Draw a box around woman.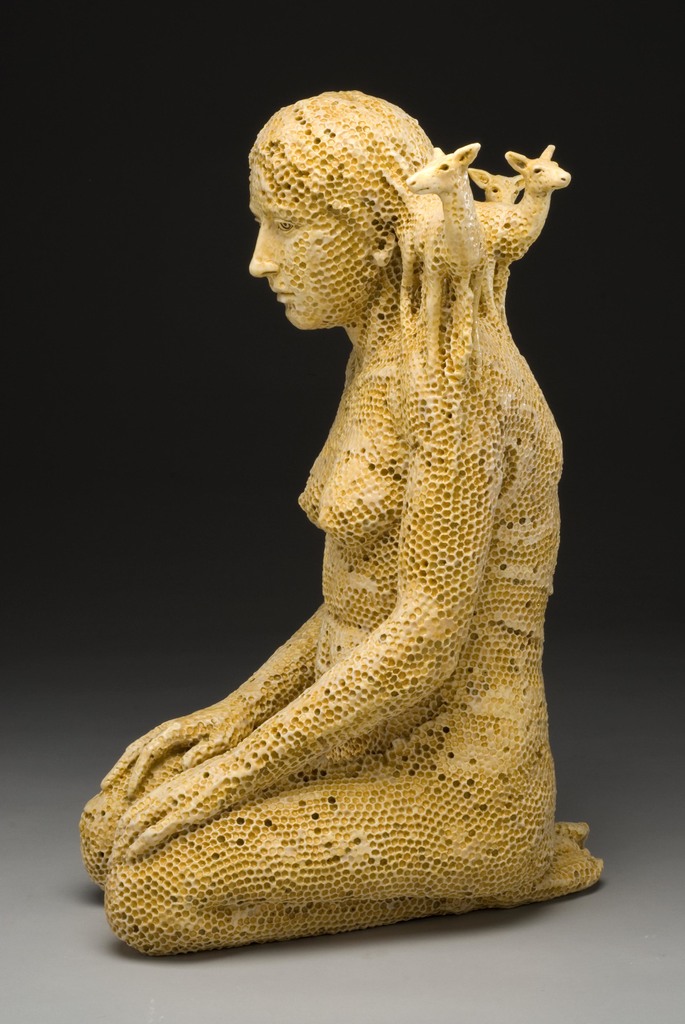
box=[79, 93, 610, 965].
